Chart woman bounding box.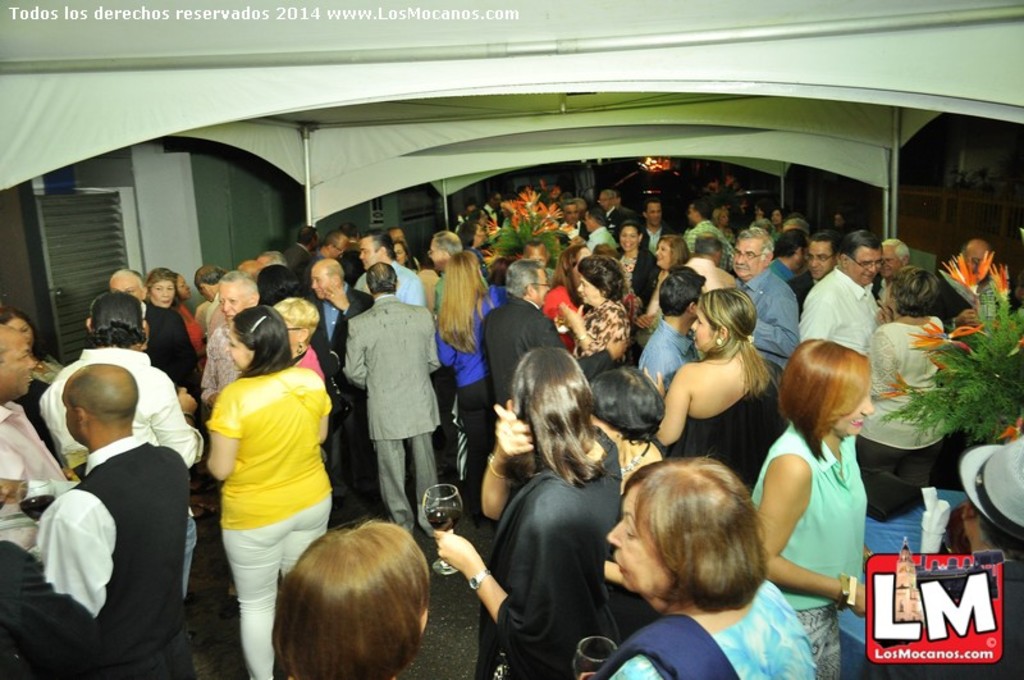
Charted: (left=584, top=362, right=669, bottom=485).
